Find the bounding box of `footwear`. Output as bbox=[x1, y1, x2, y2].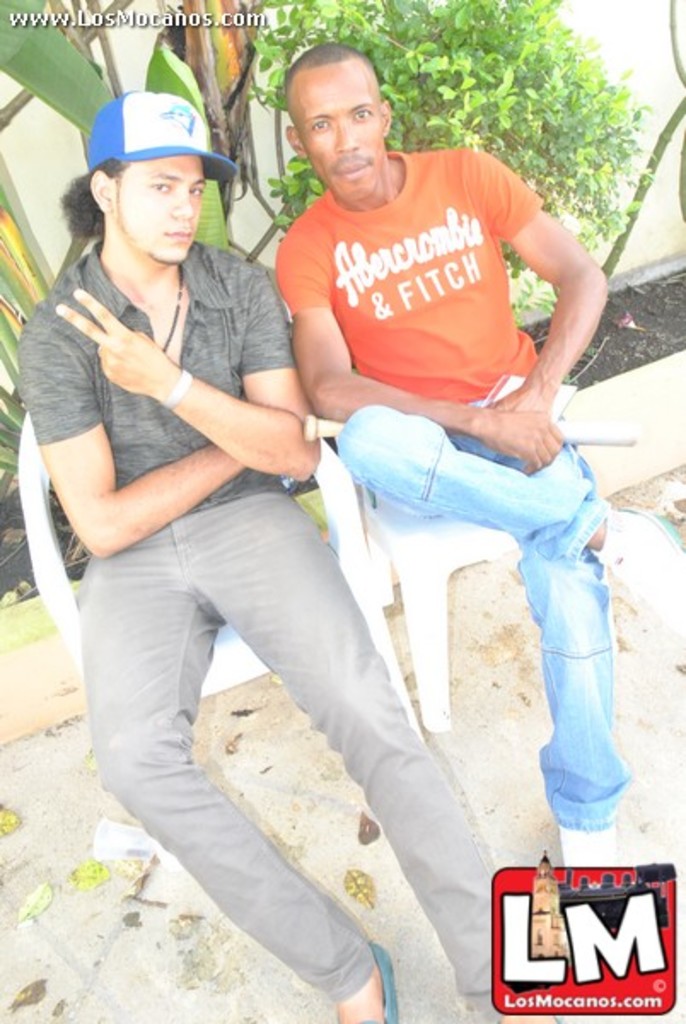
bbox=[334, 940, 396, 1022].
